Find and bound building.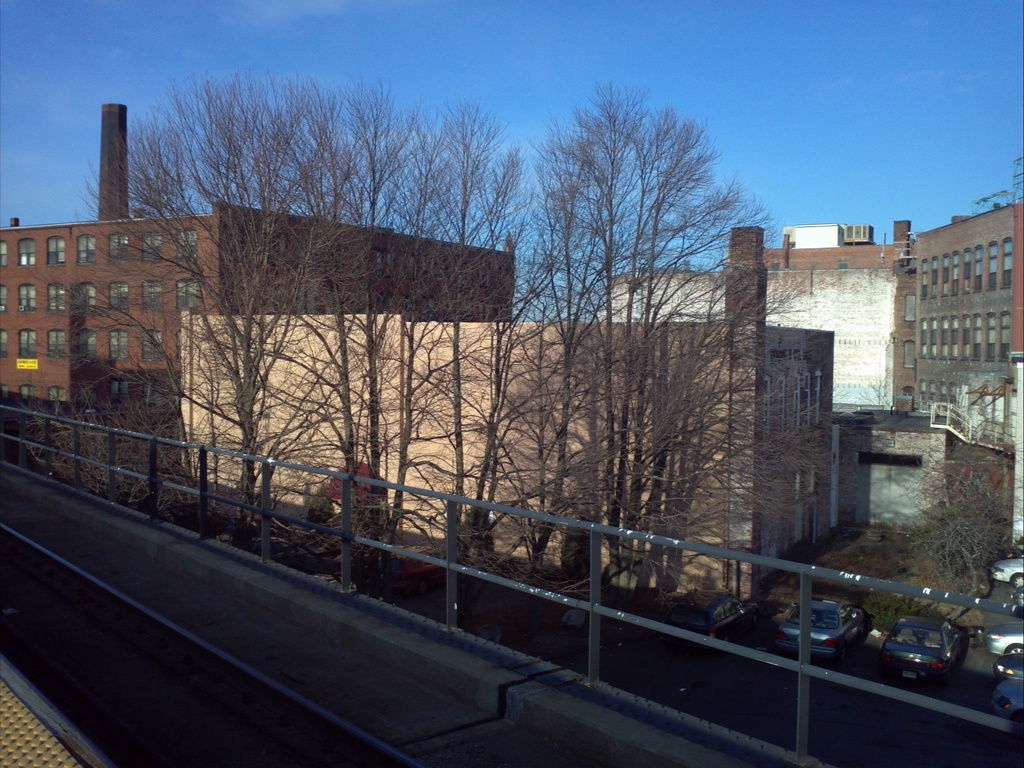
Bound: 600 218 904 415.
